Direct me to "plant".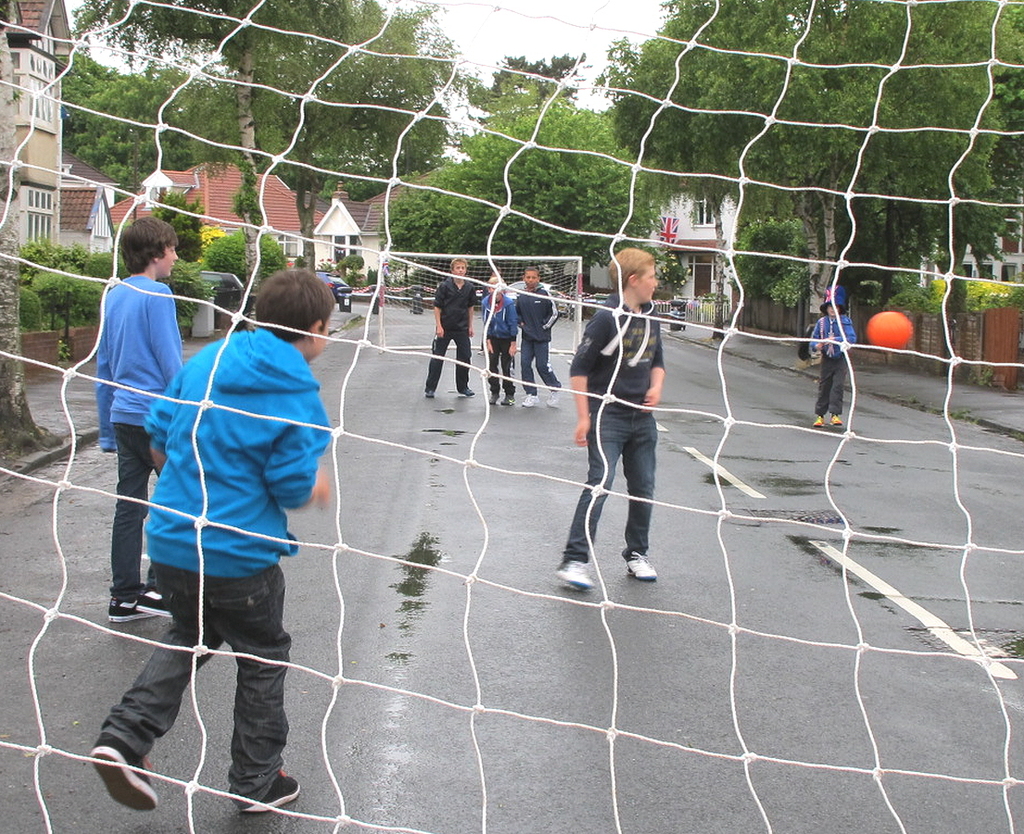
Direction: <box>949,411,965,421</box>.
